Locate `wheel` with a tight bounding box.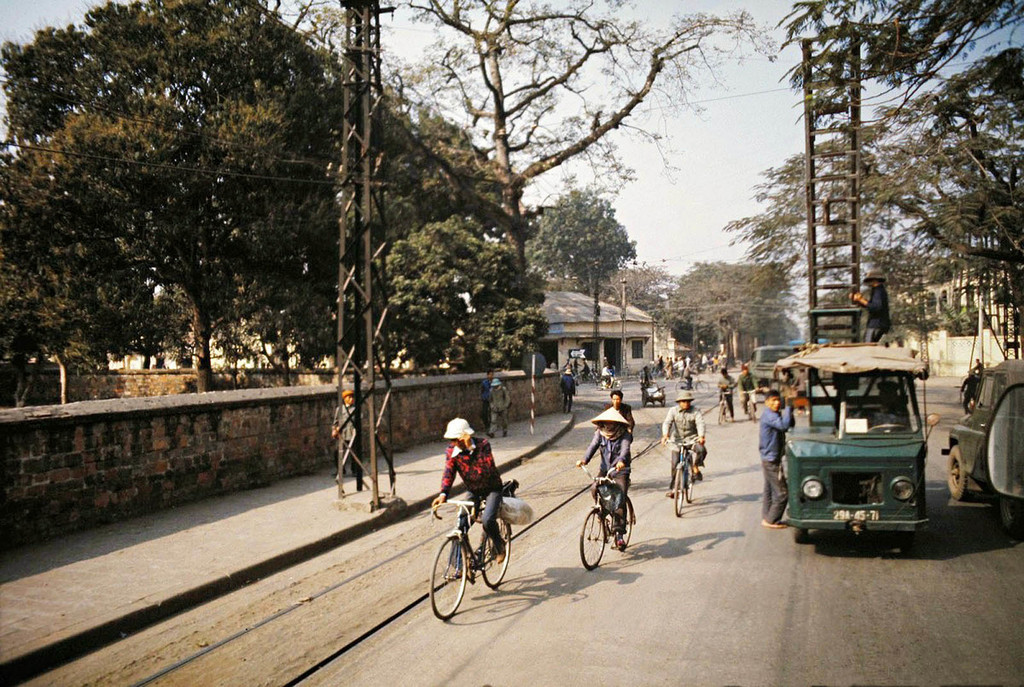
<box>614,498,632,559</box>.
